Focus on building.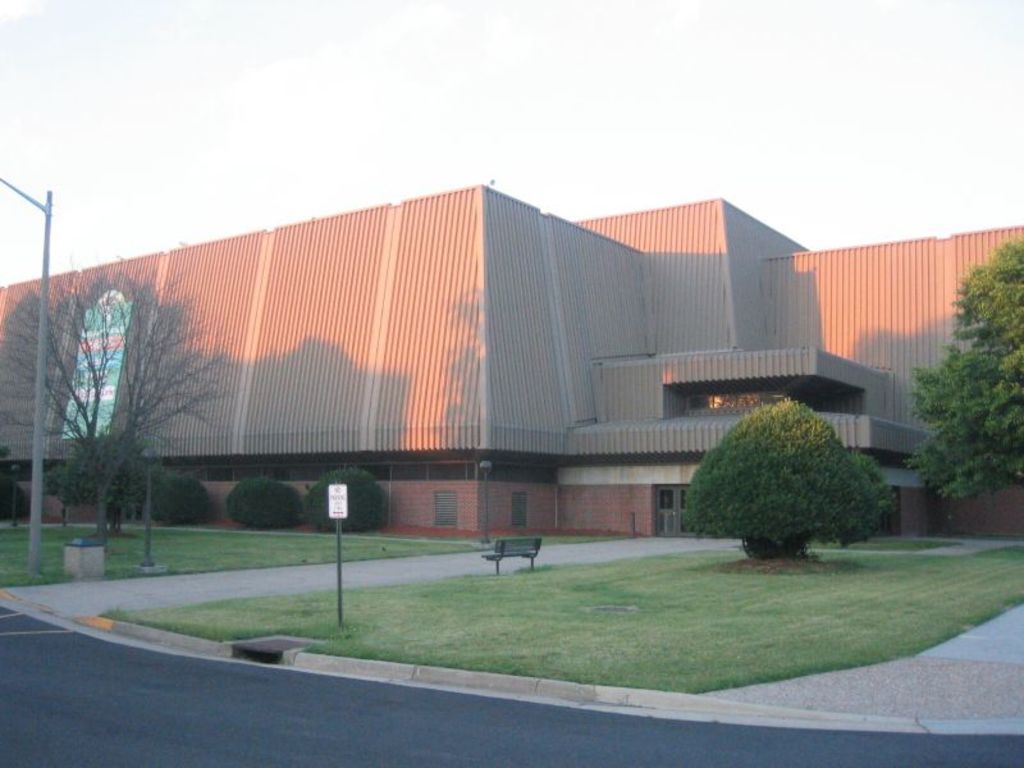
Focused at 0:180:1023:545.
